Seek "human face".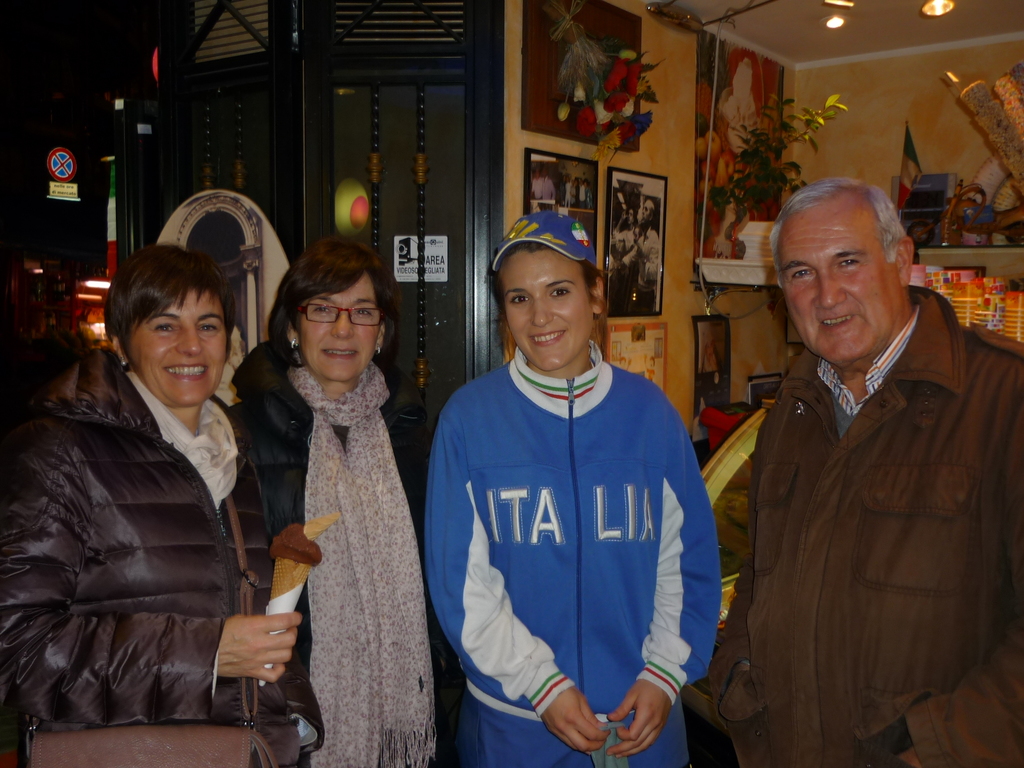
{"x1": 497, "y1": 245, "x2": 593, "y2": 370}.
